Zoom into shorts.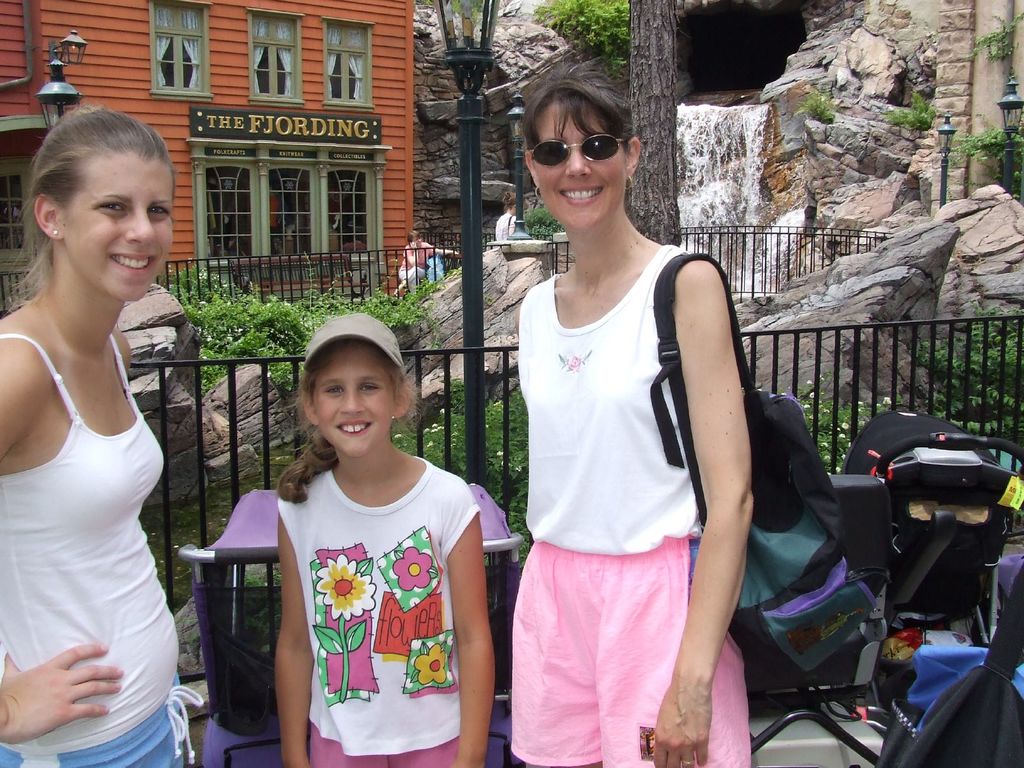
Zoom target: locate(509, 534, 752, 767).
